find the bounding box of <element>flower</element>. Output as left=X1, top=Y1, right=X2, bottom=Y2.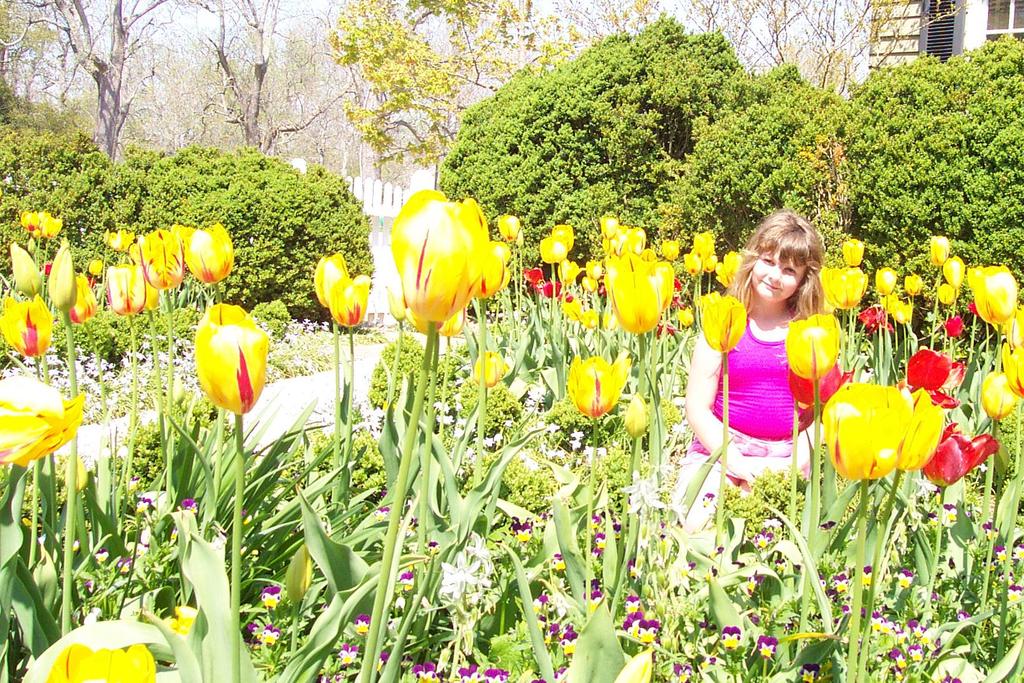
left=79, top=581, right=93, bottom=595.
